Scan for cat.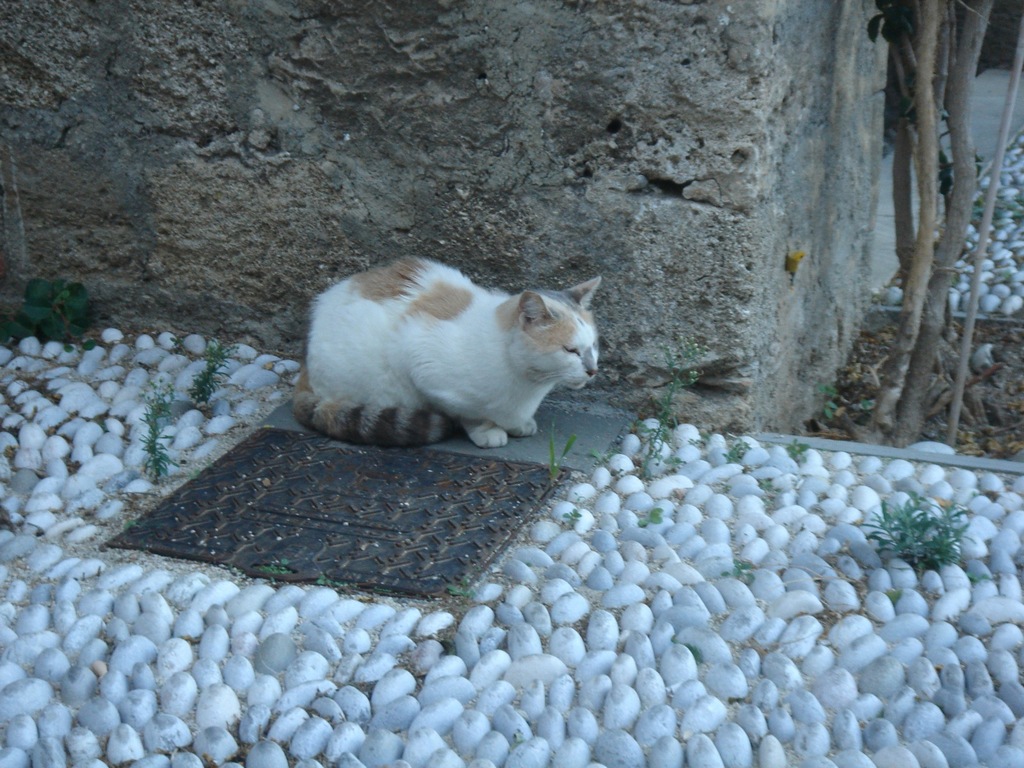
Scan result: [left=292, top=254, right=605, bottom=449].
